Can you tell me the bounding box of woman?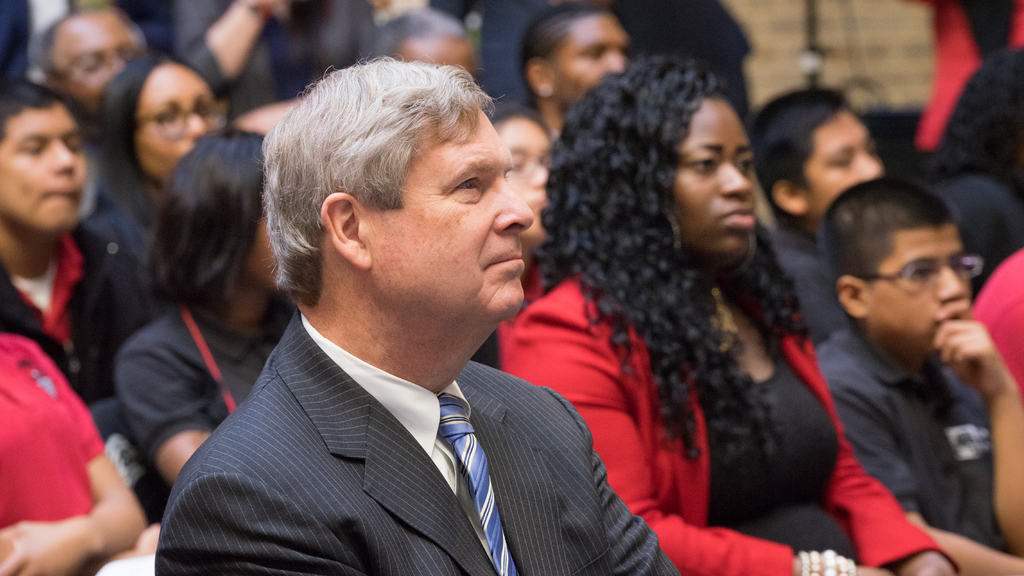
bbox=(111, 120, 299, 499).
